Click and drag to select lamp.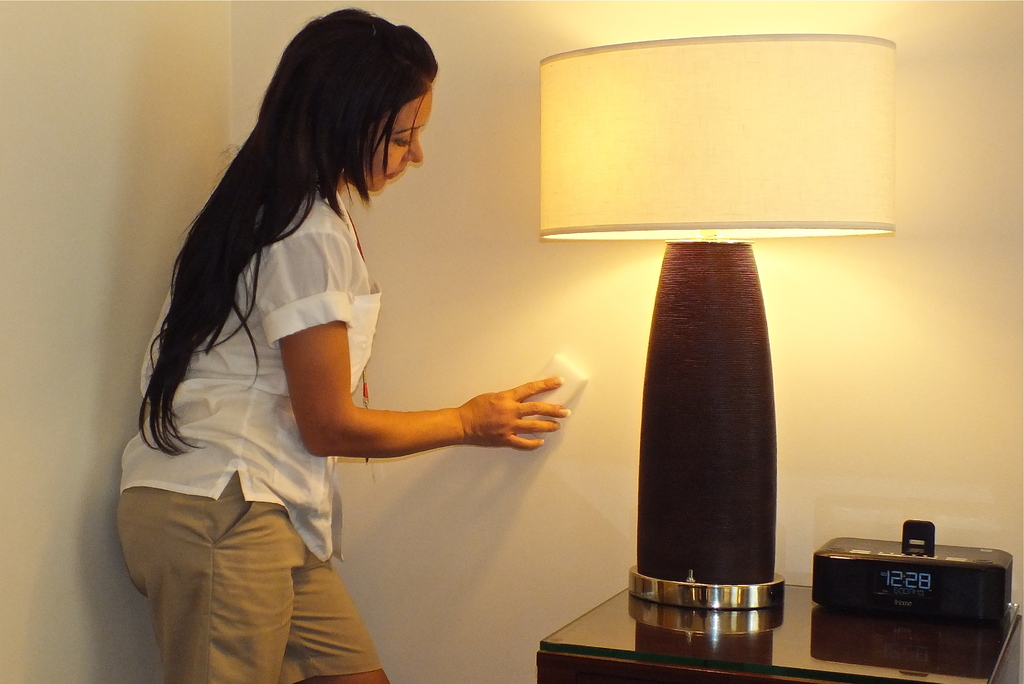
Selection: 564:26:903:683.
